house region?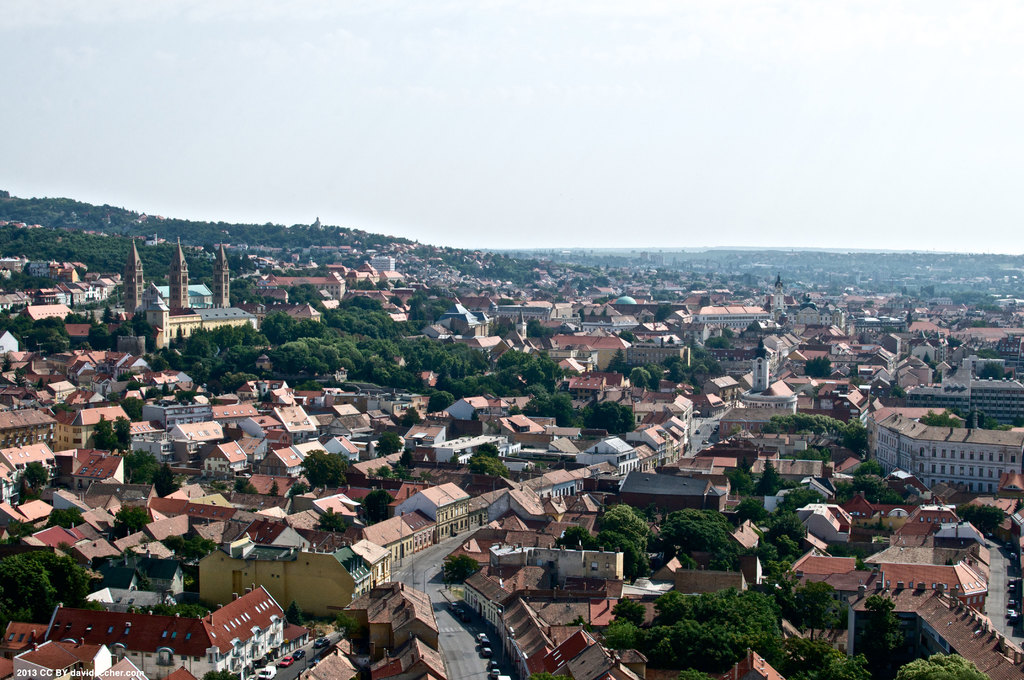
left=0, top=404, right=52, bottom=442
